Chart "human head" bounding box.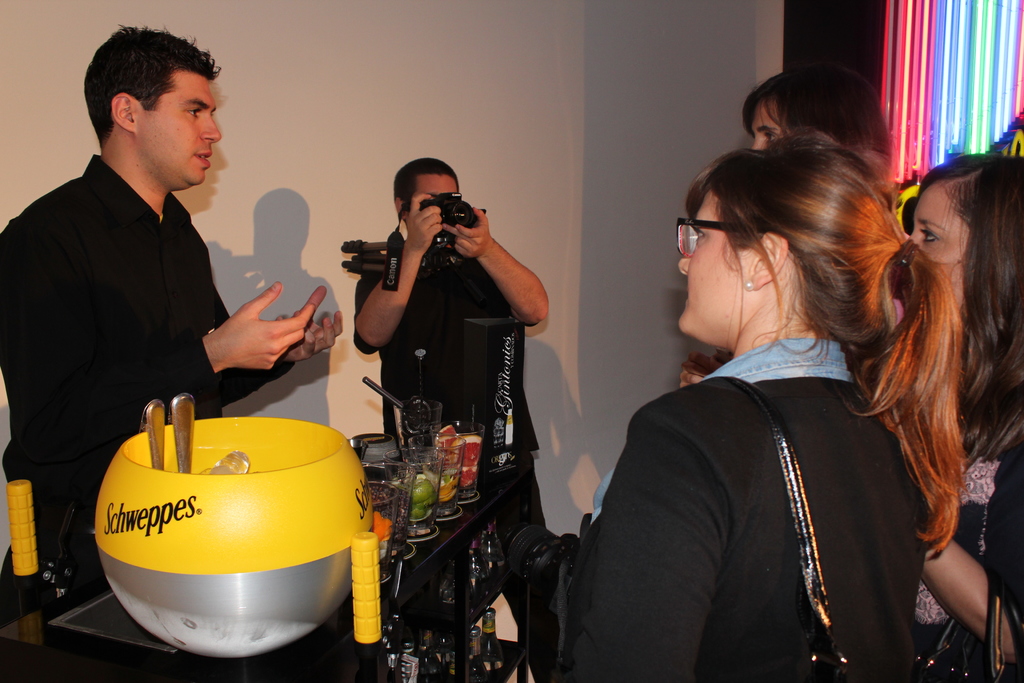
Charted: bbox=[740, 68, 879, 142].
